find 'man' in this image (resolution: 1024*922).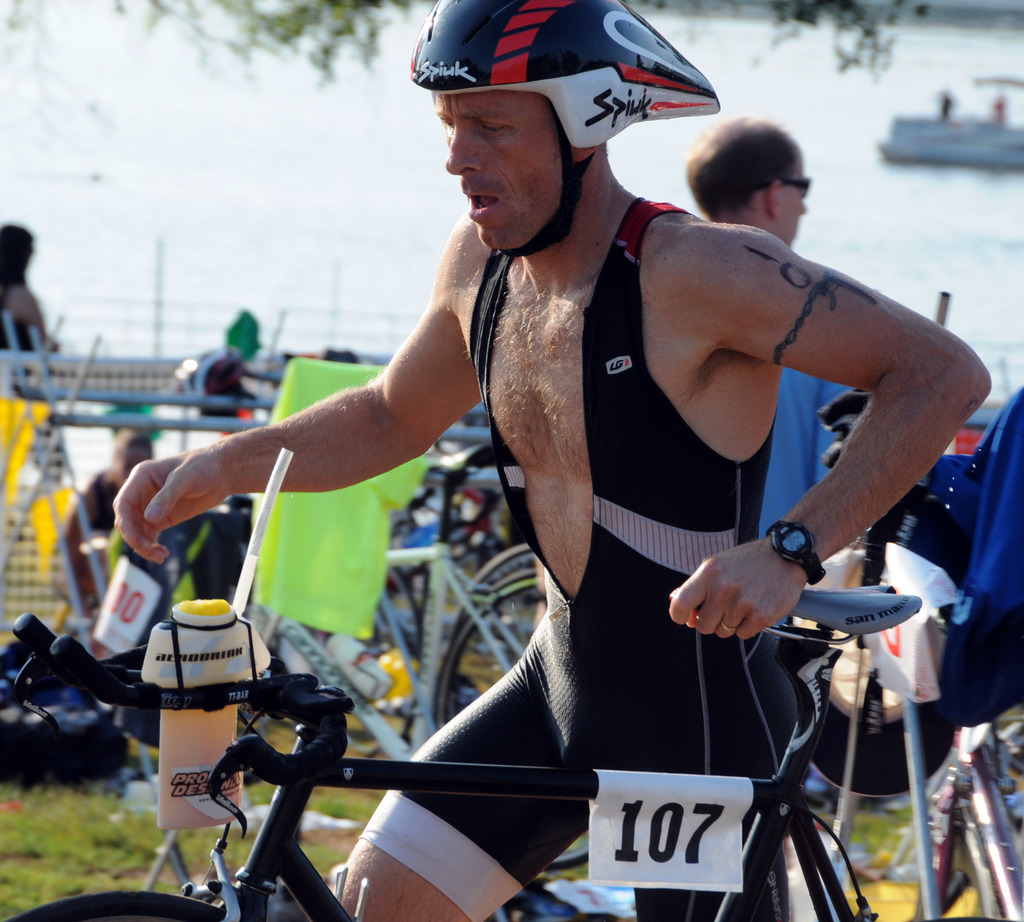
677,113,856,533.
